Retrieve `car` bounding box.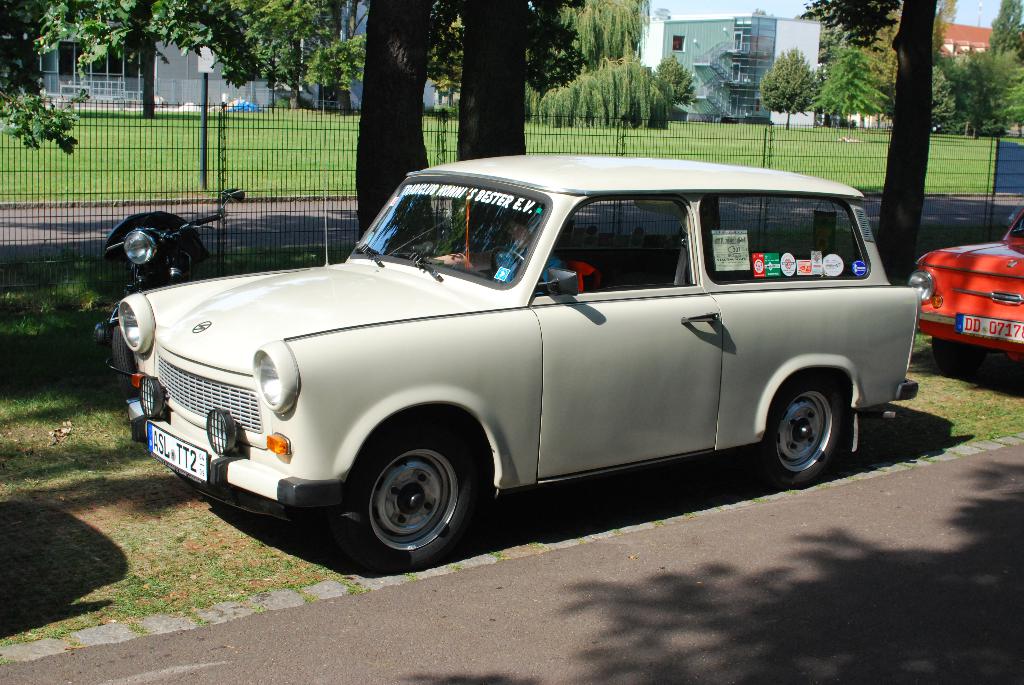
Bounding box: x1=908 y1=206 x2=1023 y2=377.
